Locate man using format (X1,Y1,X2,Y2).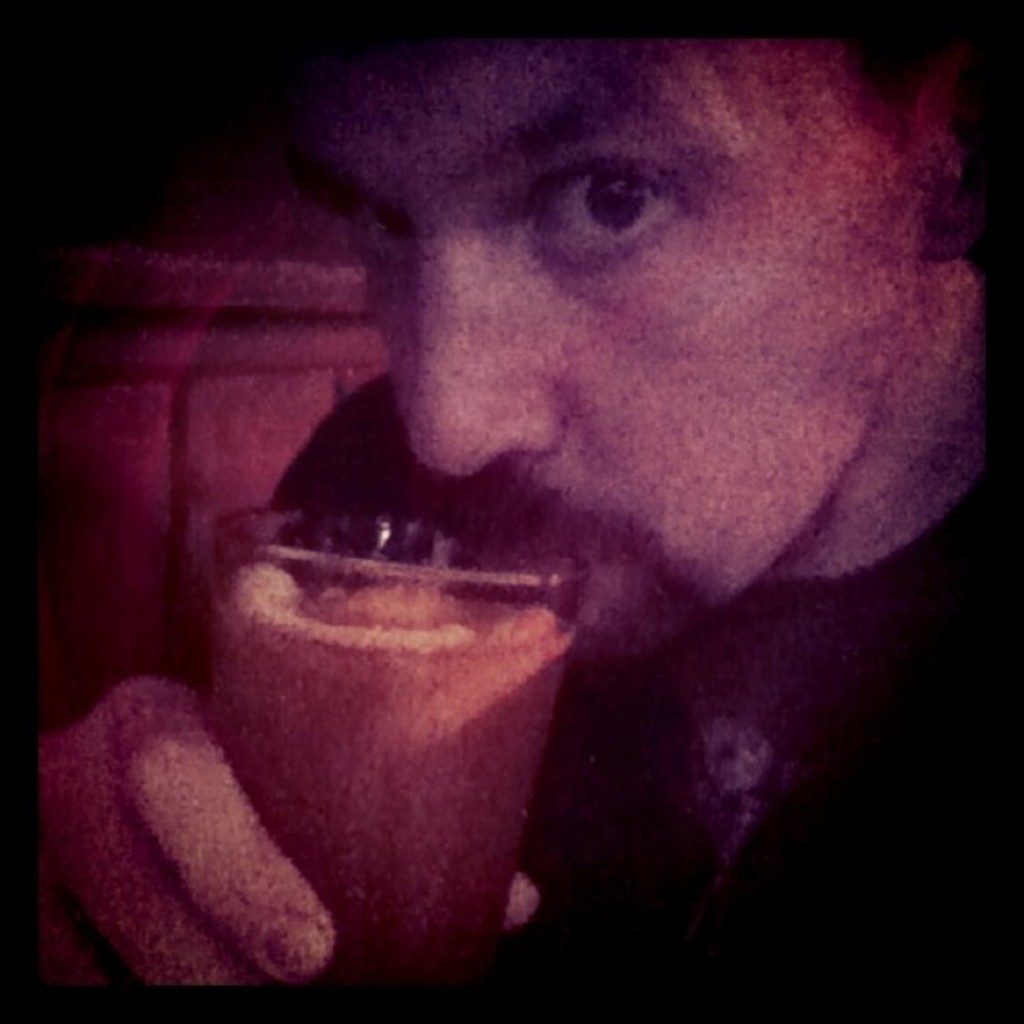
(33,0,1022,992).
